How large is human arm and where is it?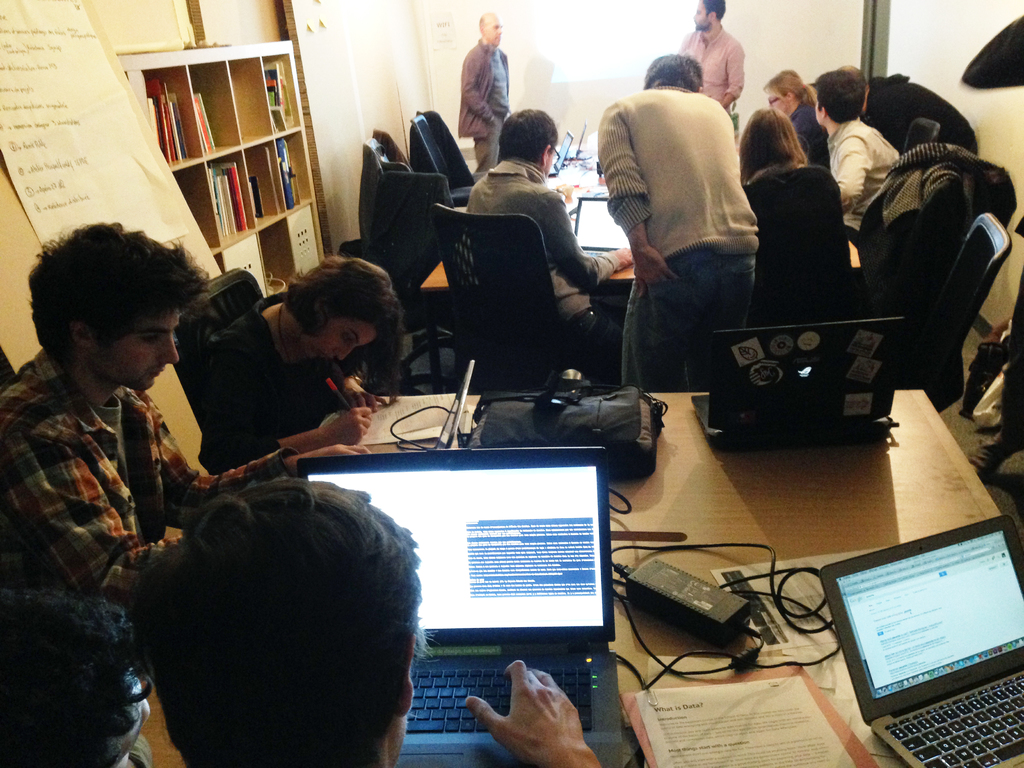
Bounding box: <box>717,40,747,111</box>.
